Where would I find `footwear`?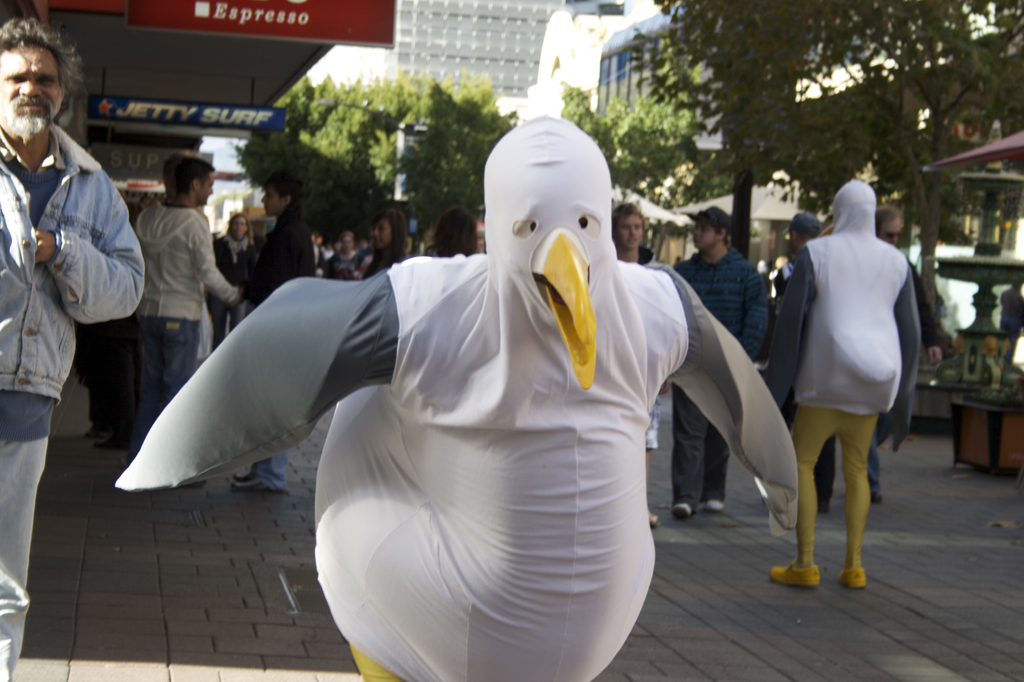
At box=[818, 500, 829, 517].
